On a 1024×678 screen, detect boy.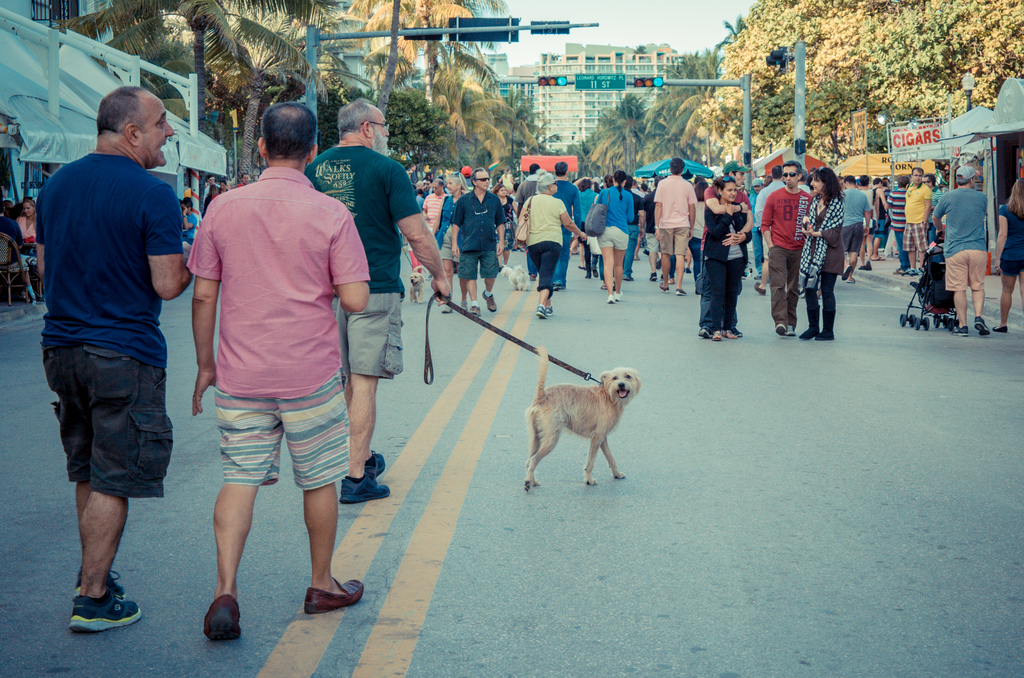
crop(143, 125, 373, 609).
